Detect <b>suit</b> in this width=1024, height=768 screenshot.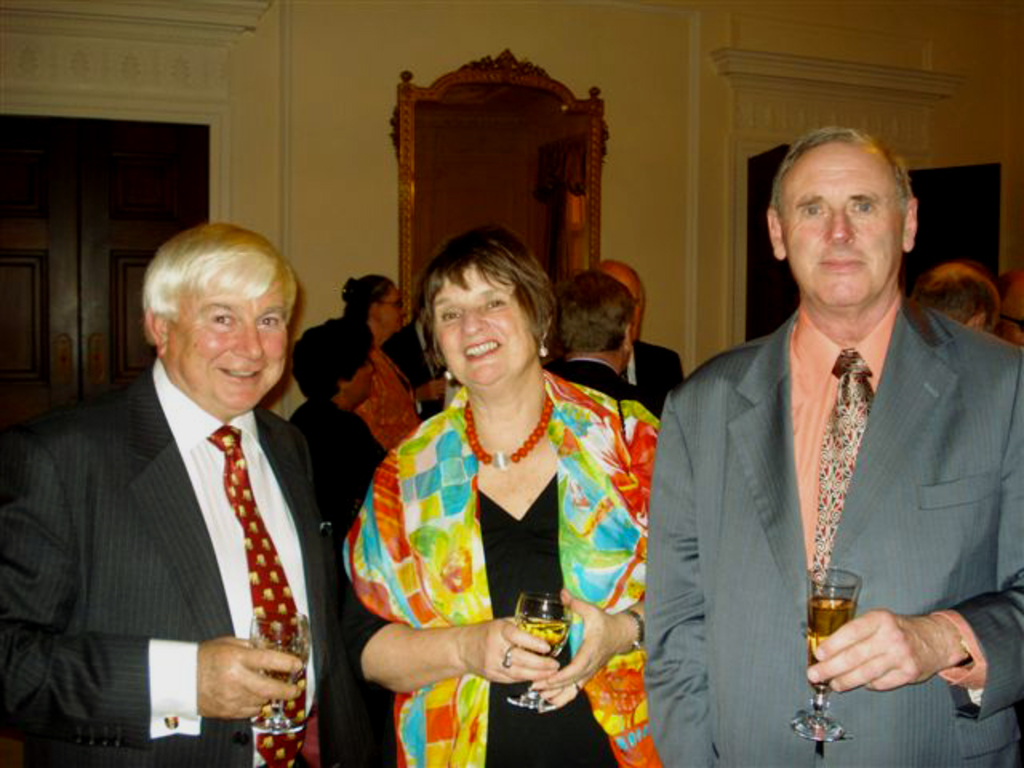
Detection: 0, 365, 334, 766.
